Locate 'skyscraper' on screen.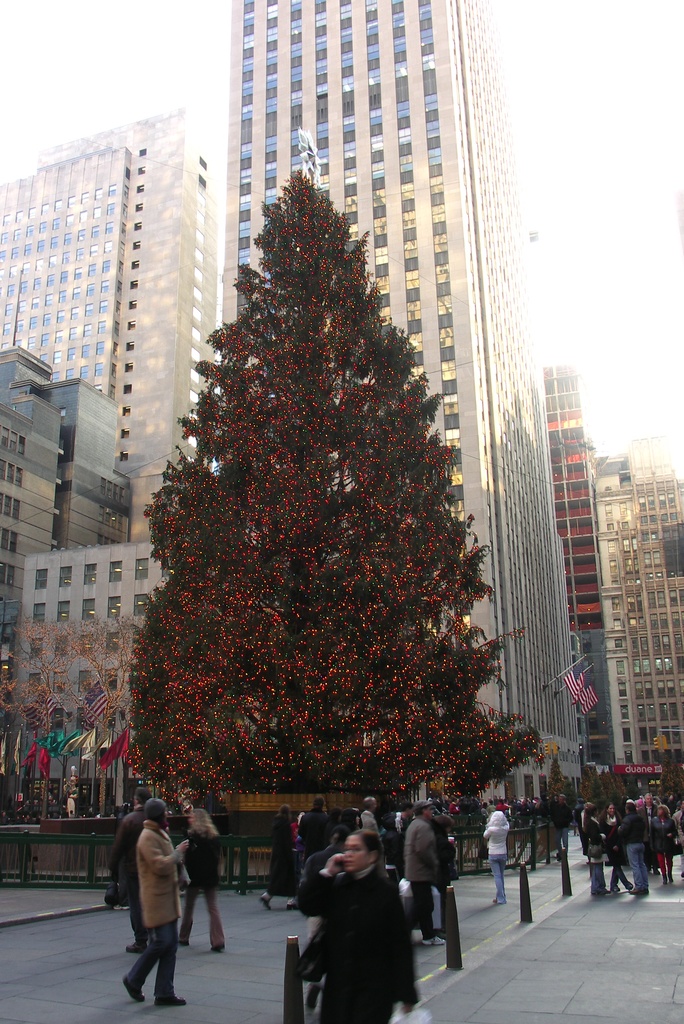
On screen at 226 0 560 788.
